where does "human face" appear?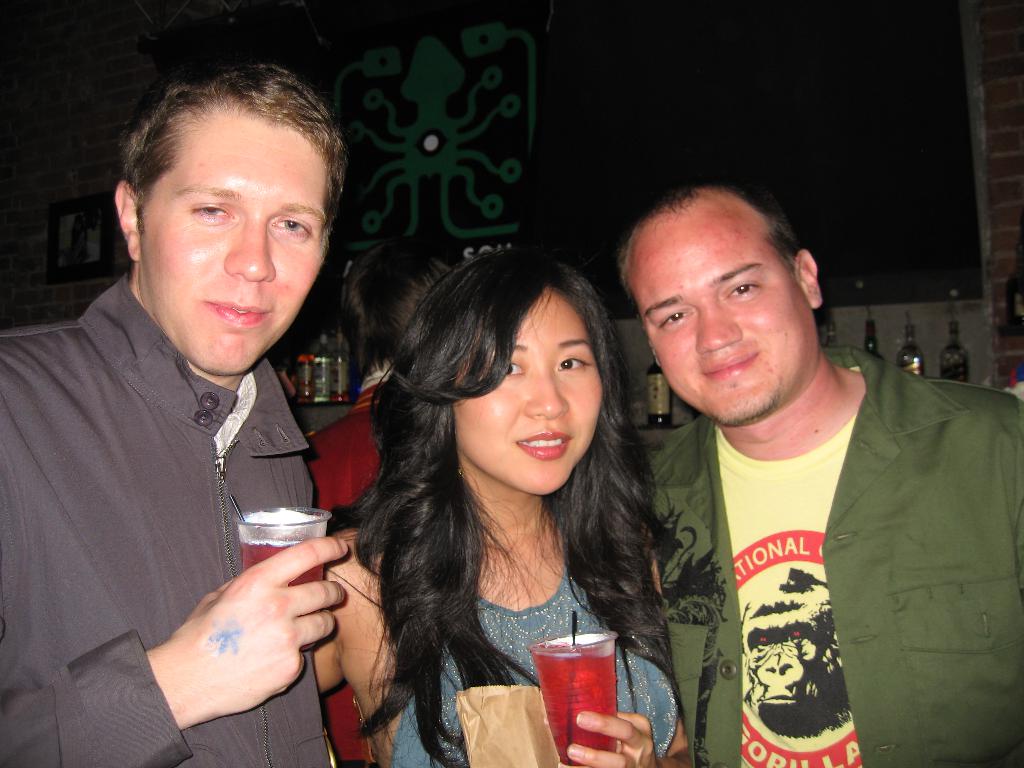
Appears at (633,200,817,429).
